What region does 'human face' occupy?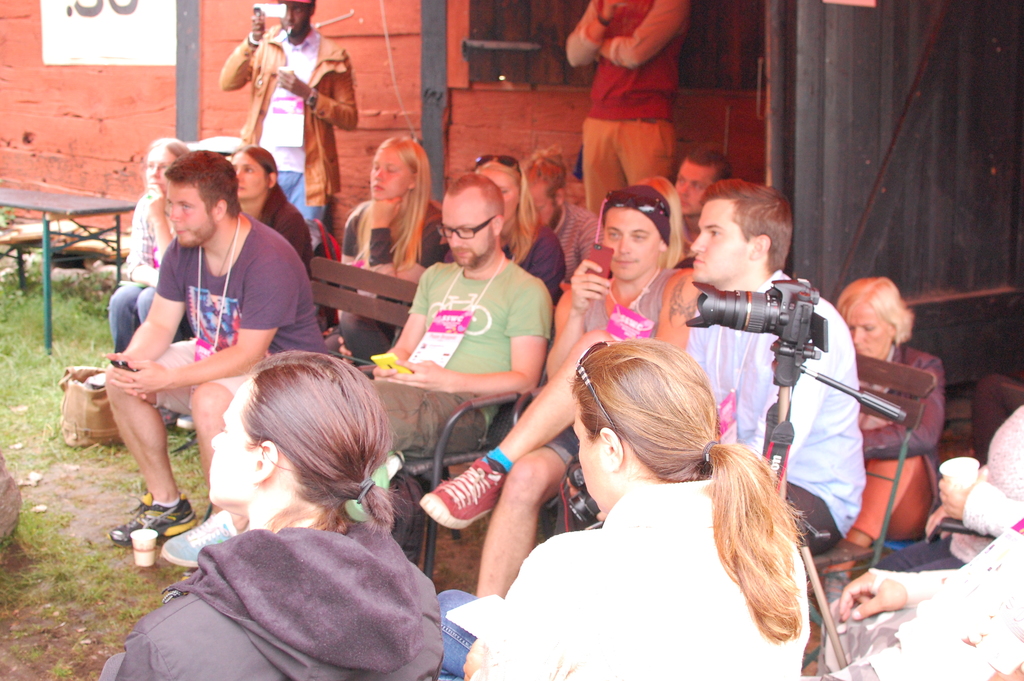
crop(207, 380, 260, 506).
